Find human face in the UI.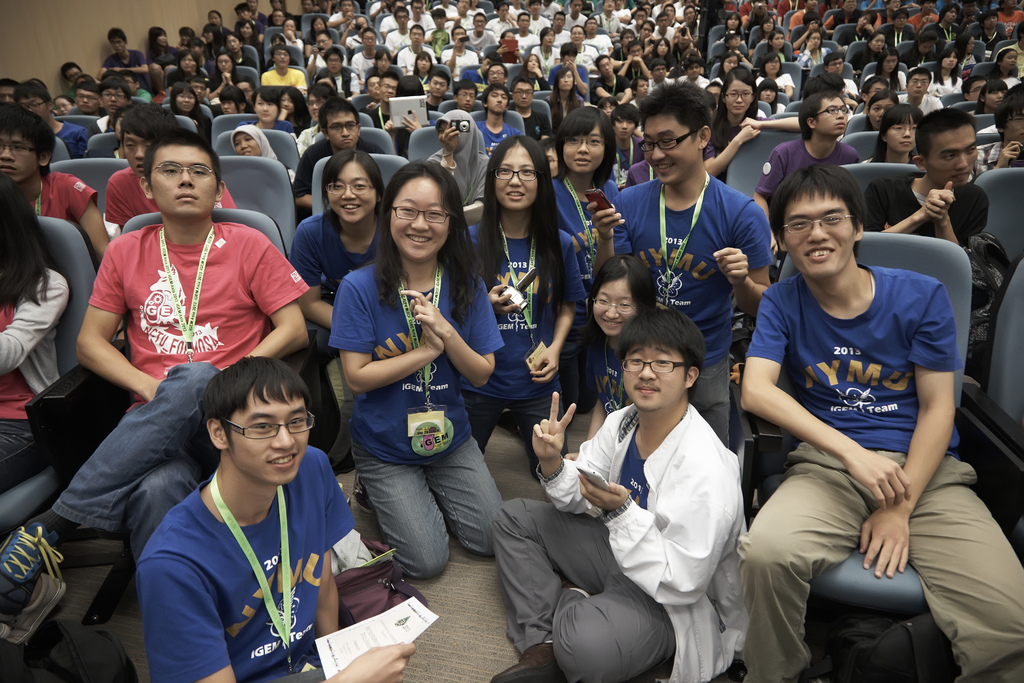
UI element at bbox=[844, 0, 857, 14].
